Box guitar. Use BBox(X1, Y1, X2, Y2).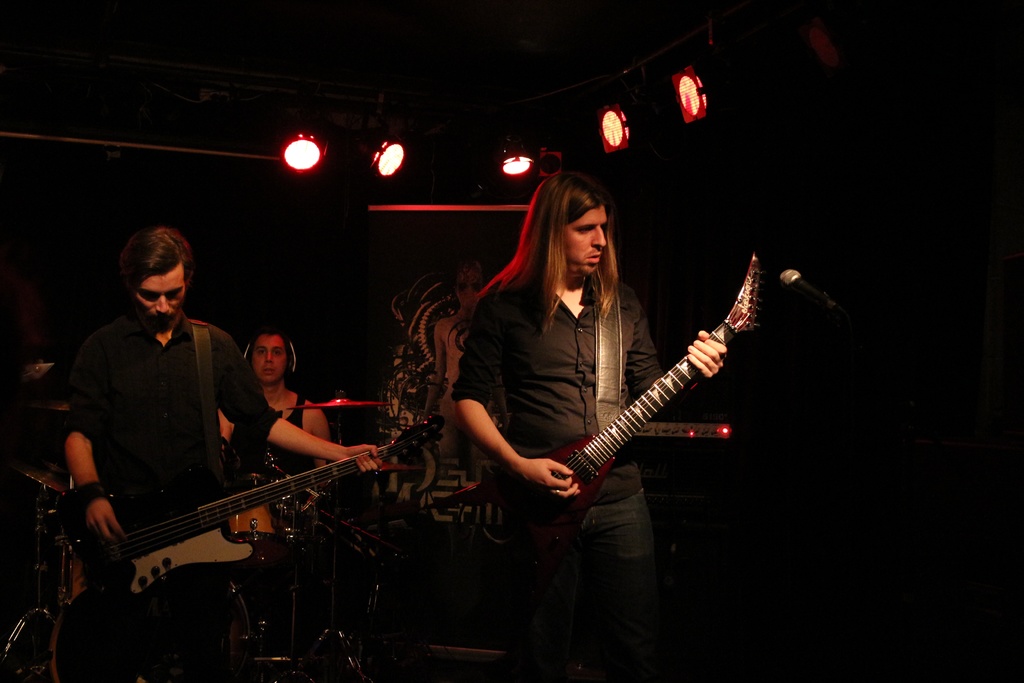
BBox(98, 404, 443, 650).
